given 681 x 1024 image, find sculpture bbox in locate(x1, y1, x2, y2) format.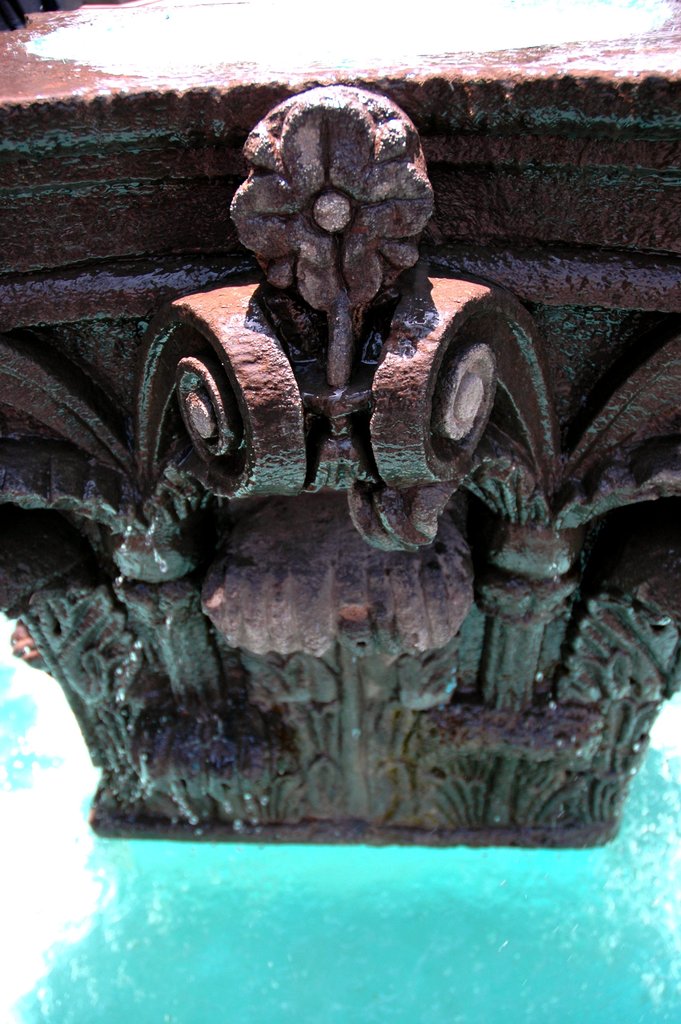
locate(228, 127, 440, 324).
